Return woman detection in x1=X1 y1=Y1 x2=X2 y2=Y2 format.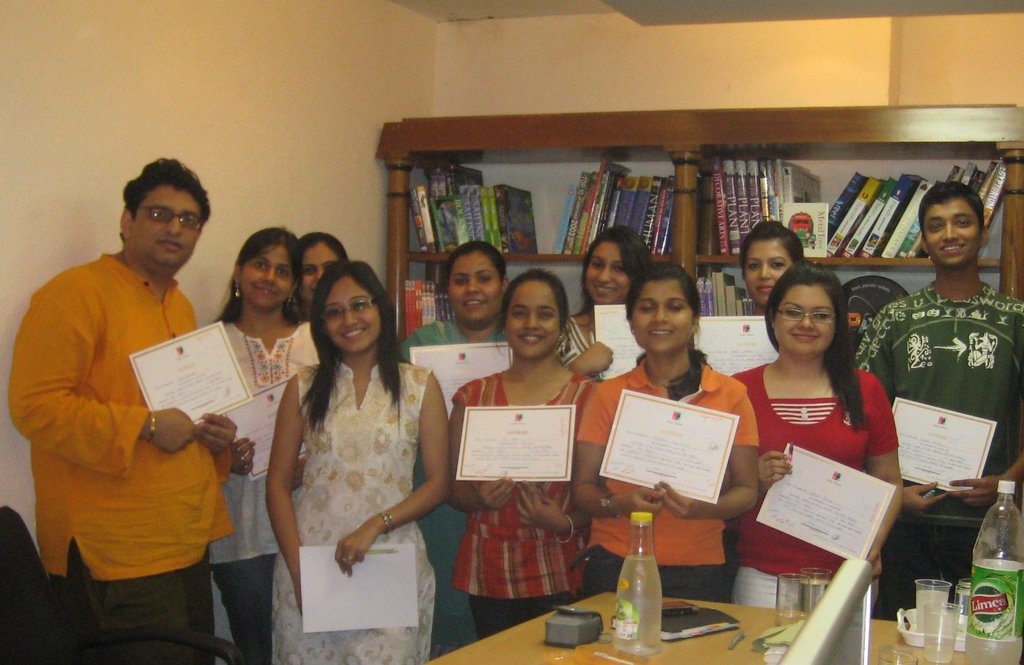
x1=204 y1=221 x2=325 y2=664.
